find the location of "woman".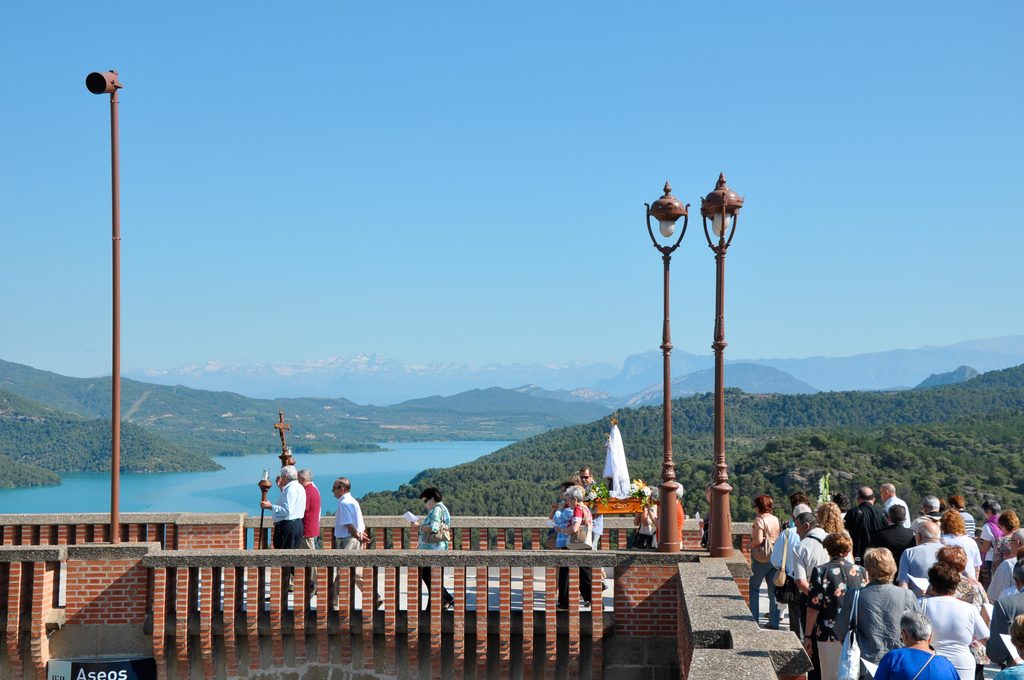
Location: {"left": 814, "top": 503, "right": 842, "bottom": 530}.
